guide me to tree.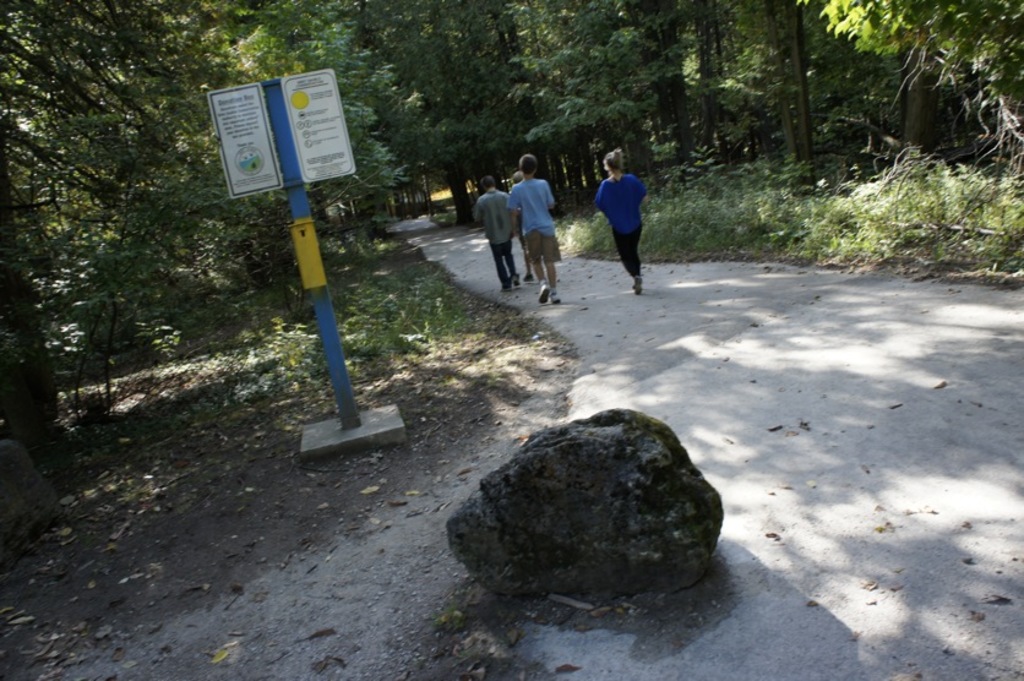
Guidance: <box>680,0,767,190</box>.
